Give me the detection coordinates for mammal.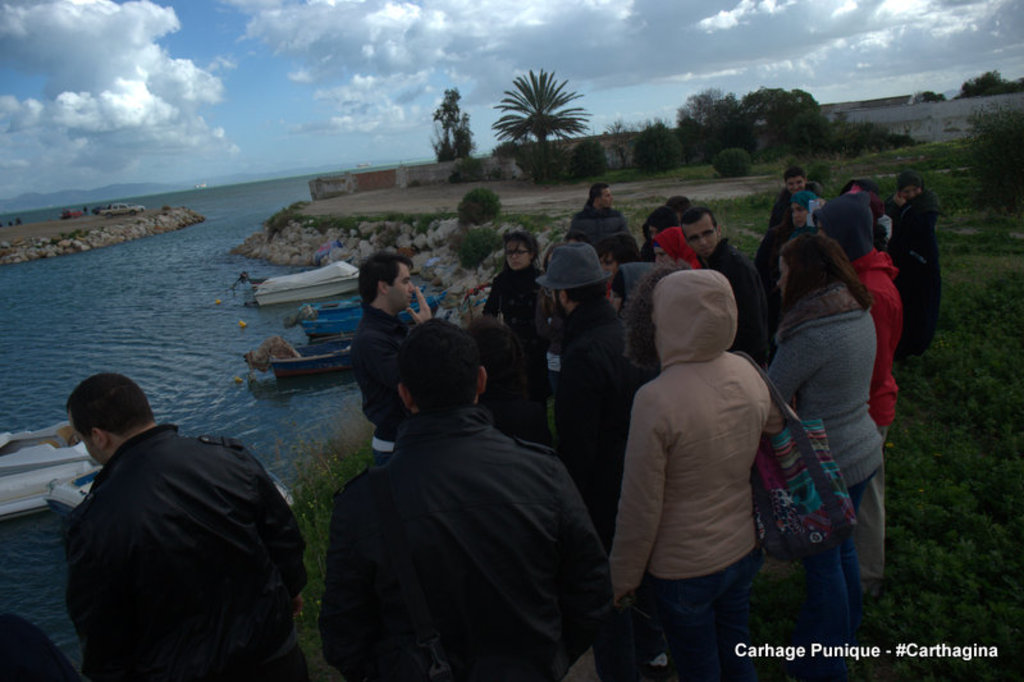
x1=667 y1=194 x2=690 y2=212.
